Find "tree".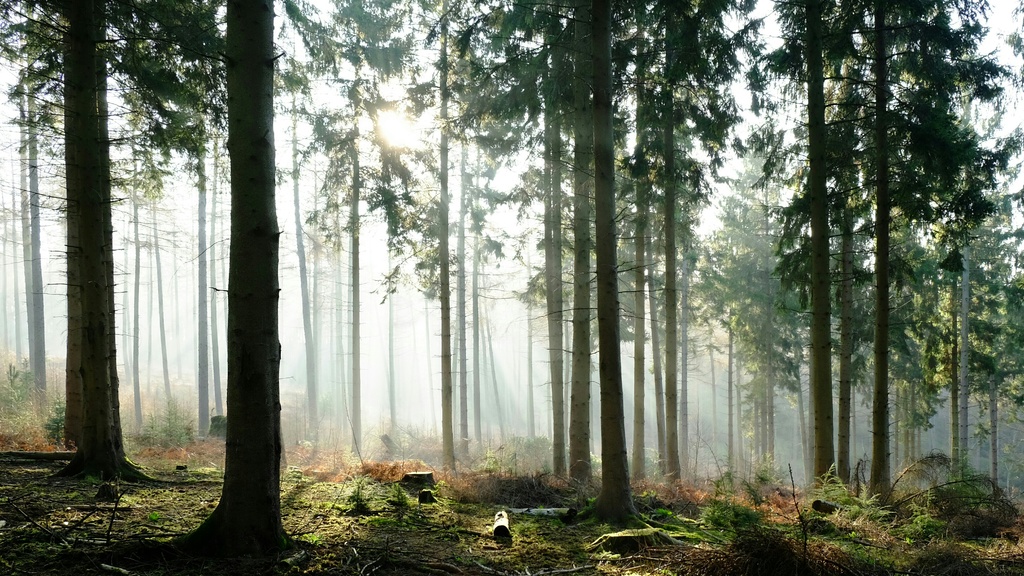
172:0:308:550.
